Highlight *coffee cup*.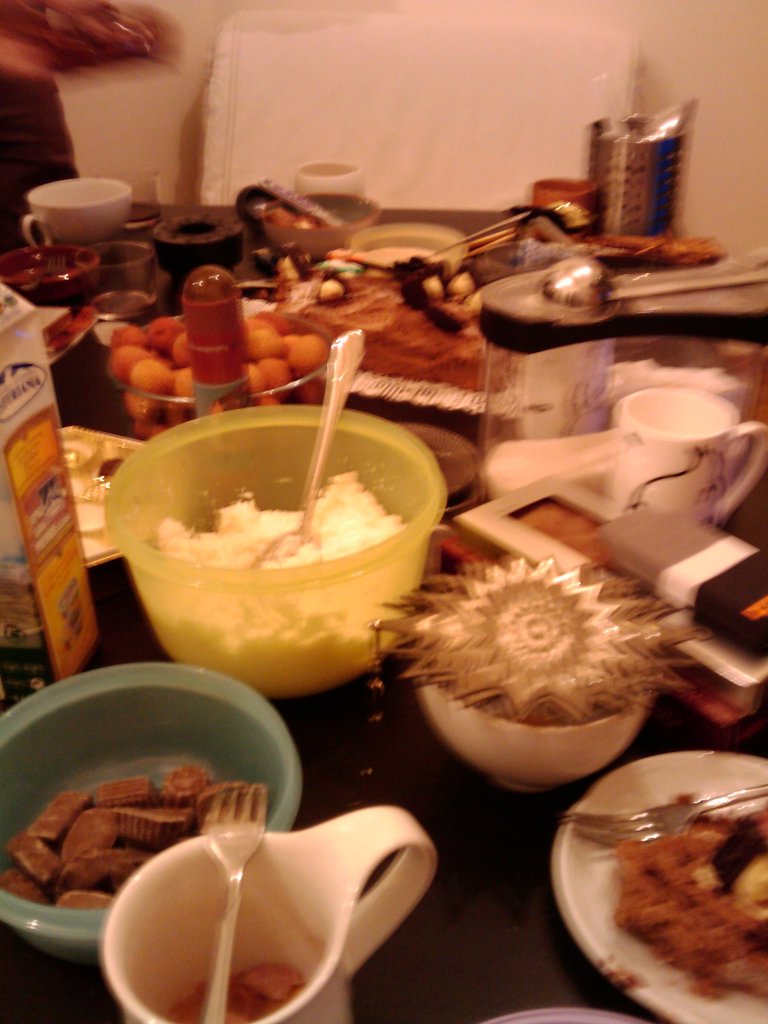
Highlighted region: [x1=296, y1=159, x2=371, y2=200].
